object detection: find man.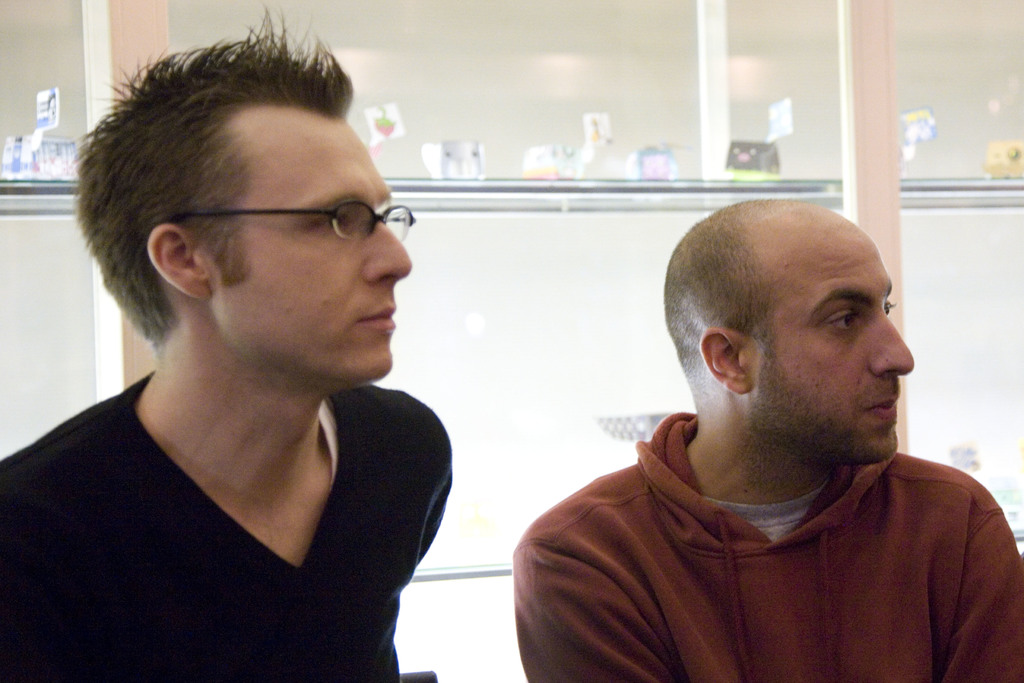
x1=500 y1=186 x2=1023 y2=672.
